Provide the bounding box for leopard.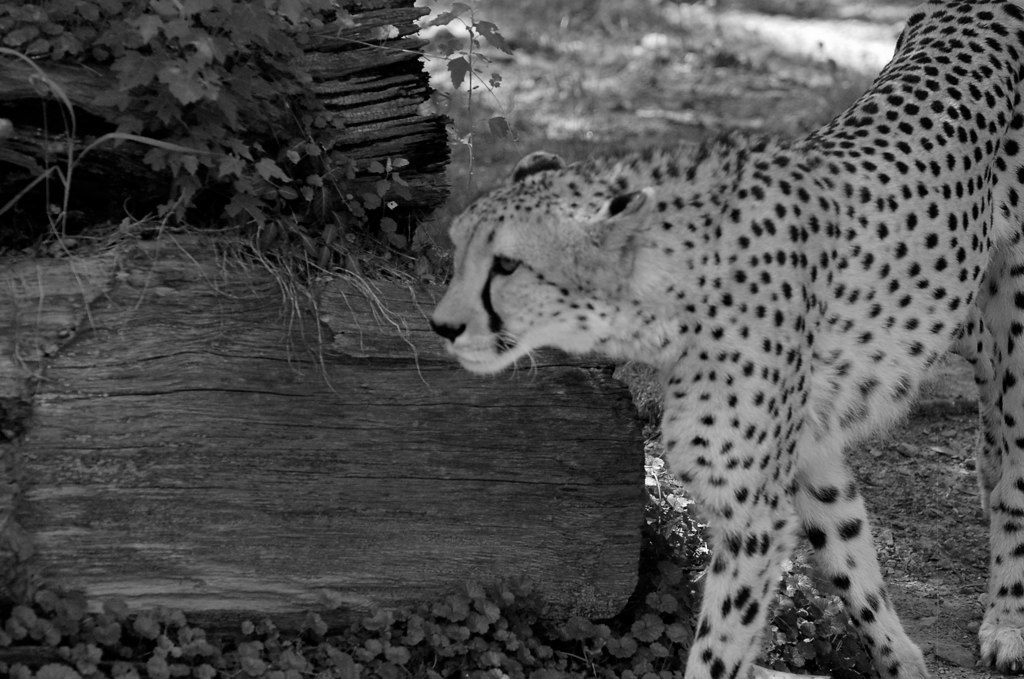
l=423, t=0, r=1023, b=678.
